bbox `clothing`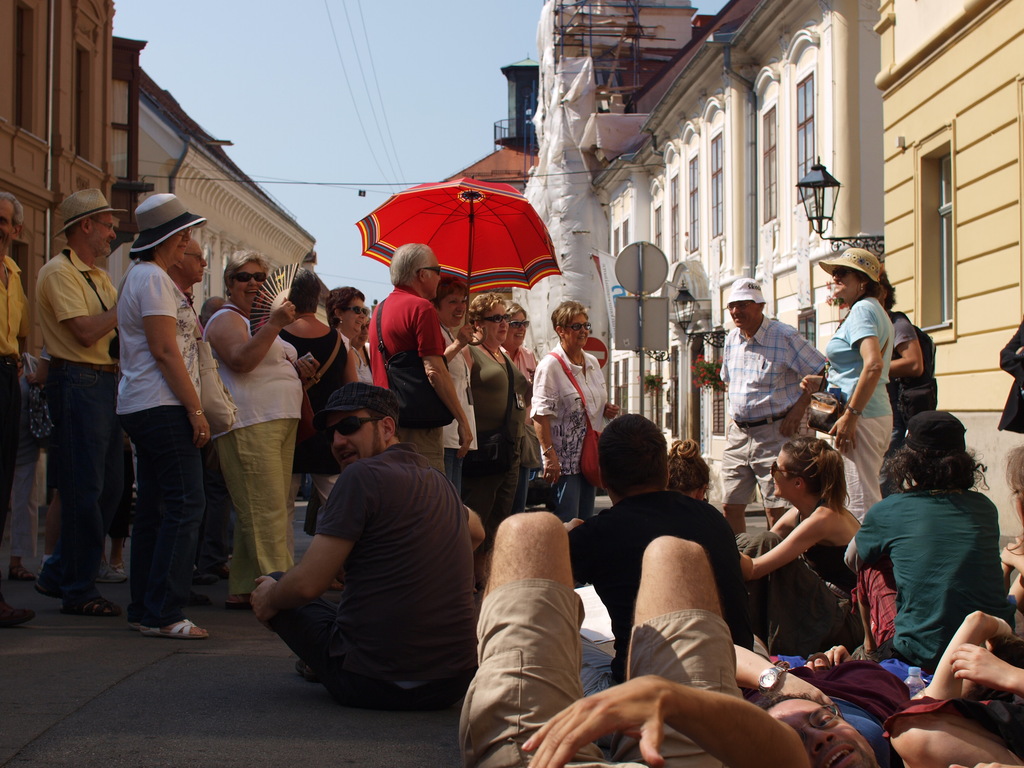
x1=717, y1=317, x2=831, y2=426
